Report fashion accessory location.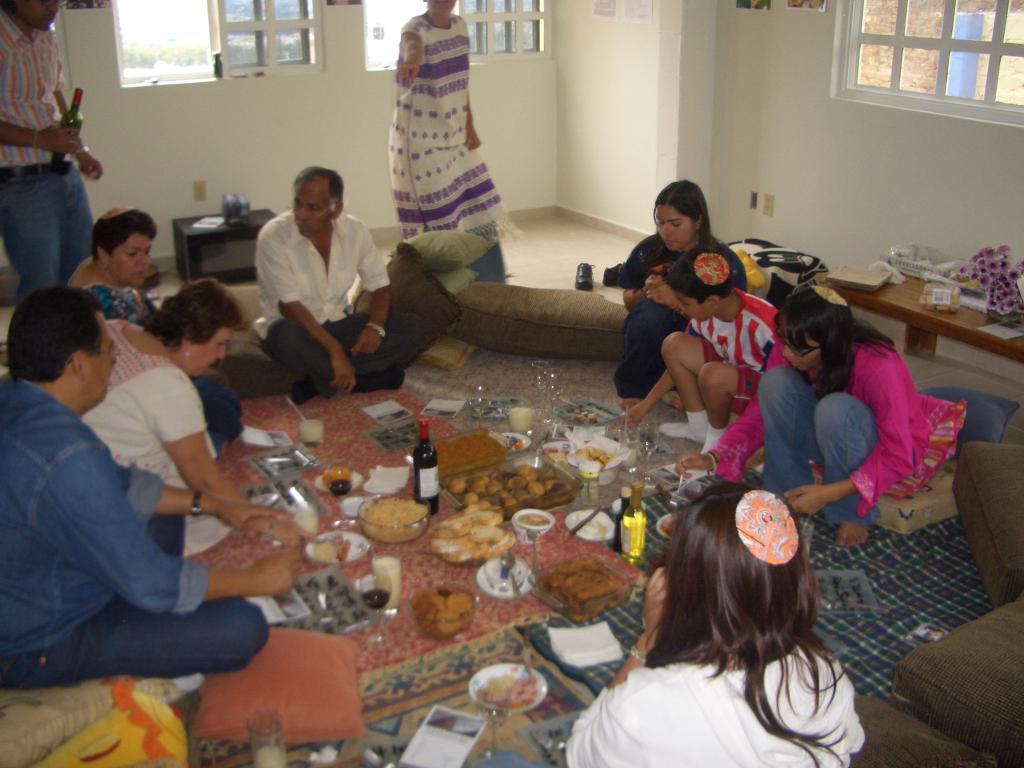
Report: <box>628,644,648,661</box>.
